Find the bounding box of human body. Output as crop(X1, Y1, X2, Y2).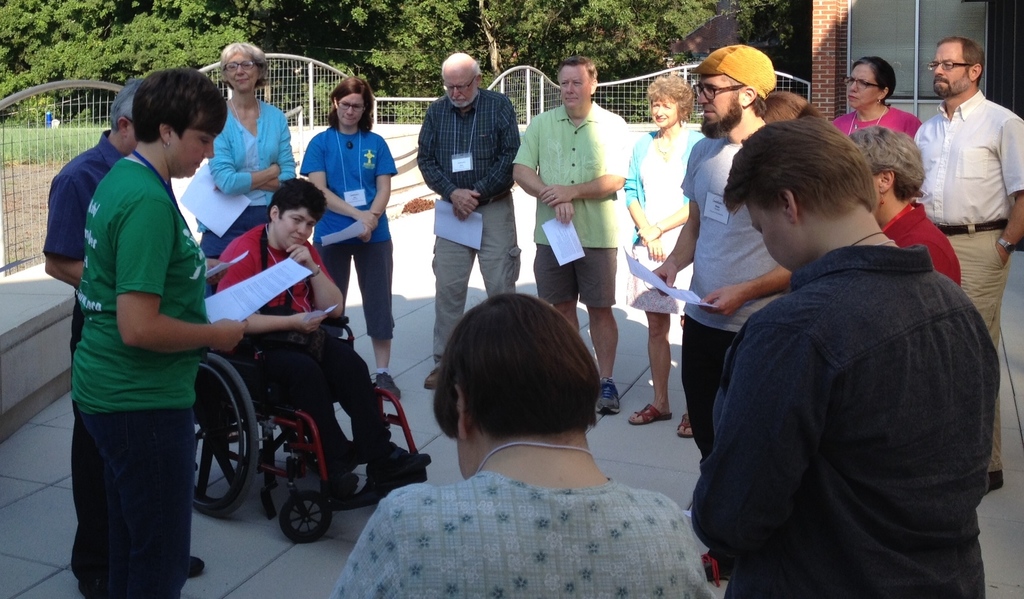
crop(325, 288, 712, 598).
